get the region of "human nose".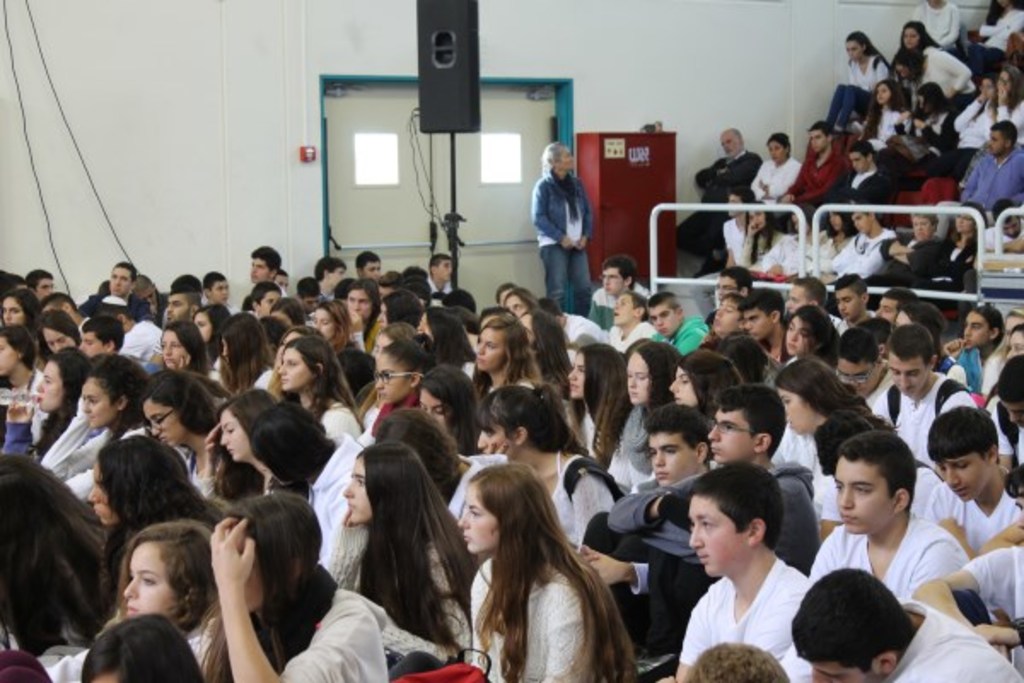
(162,302,174,314).
